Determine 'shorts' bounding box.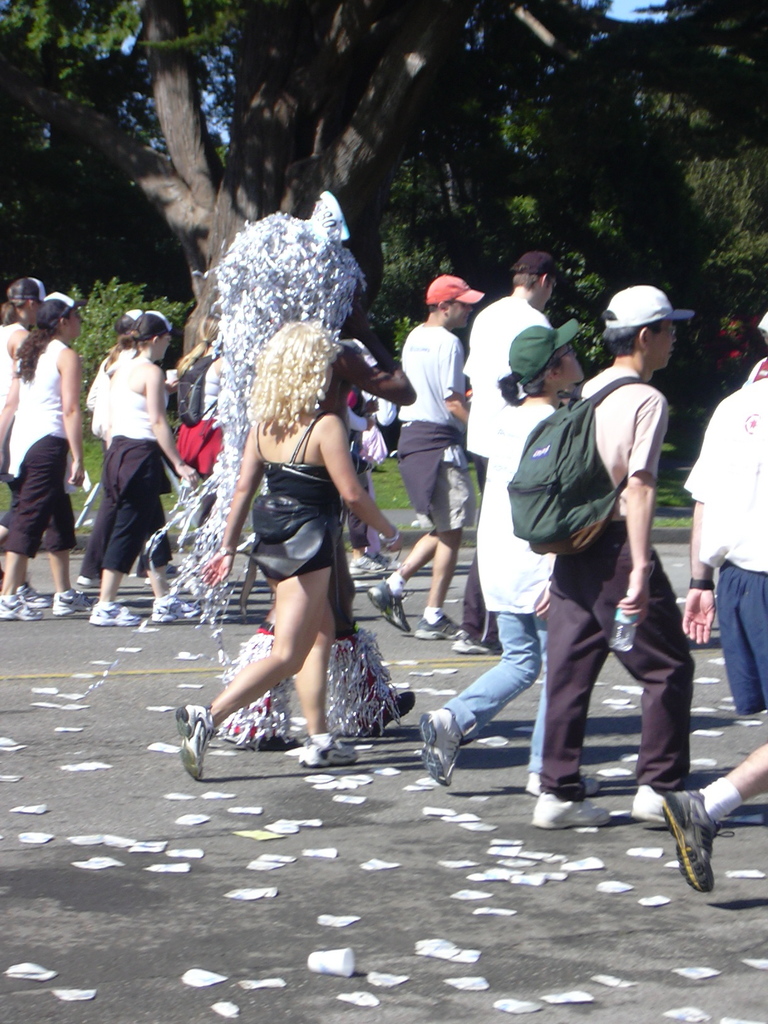
Determined: bbox(719, 560, 767, 714).
